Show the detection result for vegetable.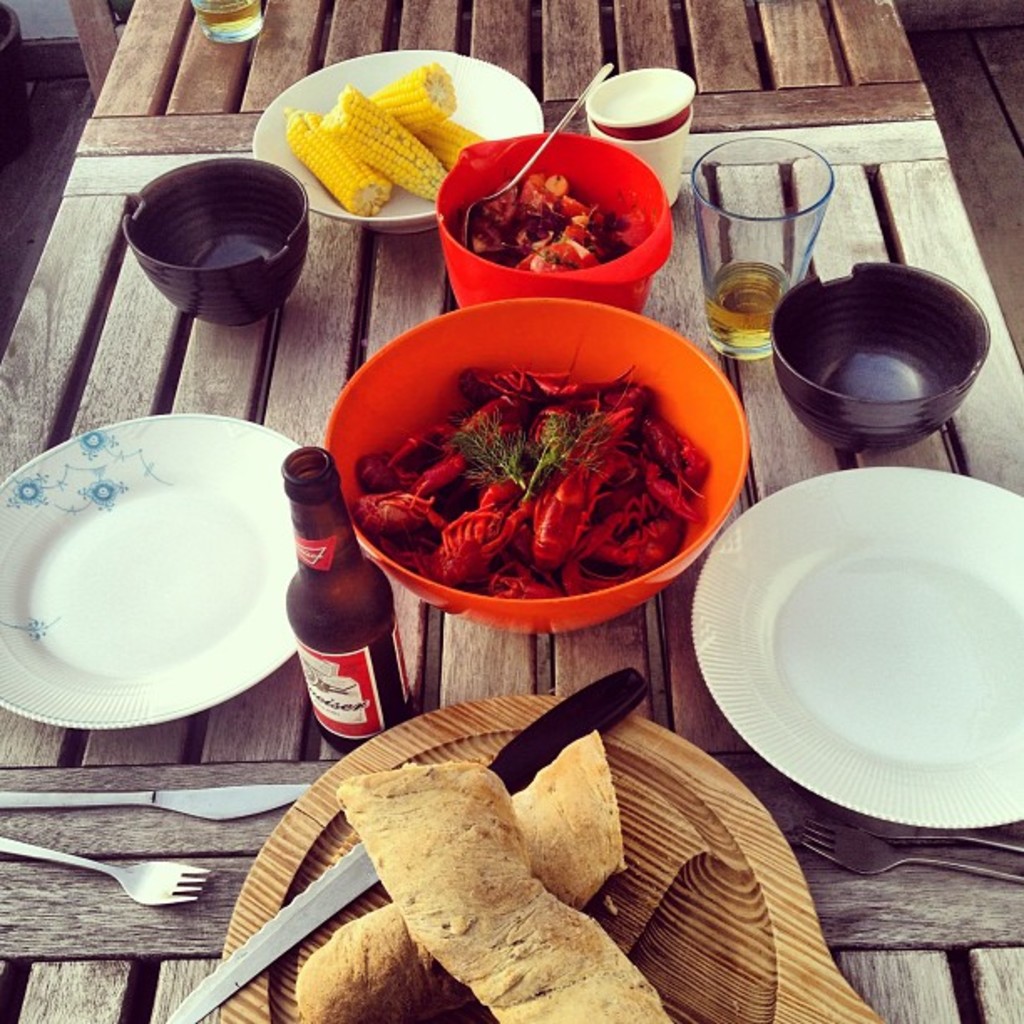
{"left": 323, "top": 87, "right": 442, "bottom": 199}.
